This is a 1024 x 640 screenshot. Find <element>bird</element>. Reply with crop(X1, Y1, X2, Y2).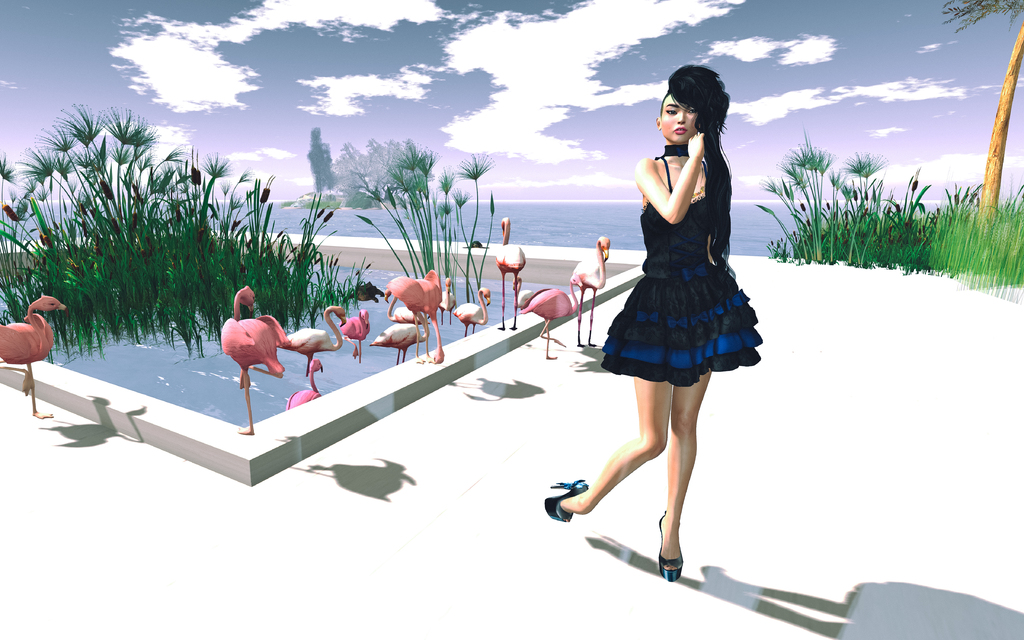
crop(342, 310, 369, 362).
